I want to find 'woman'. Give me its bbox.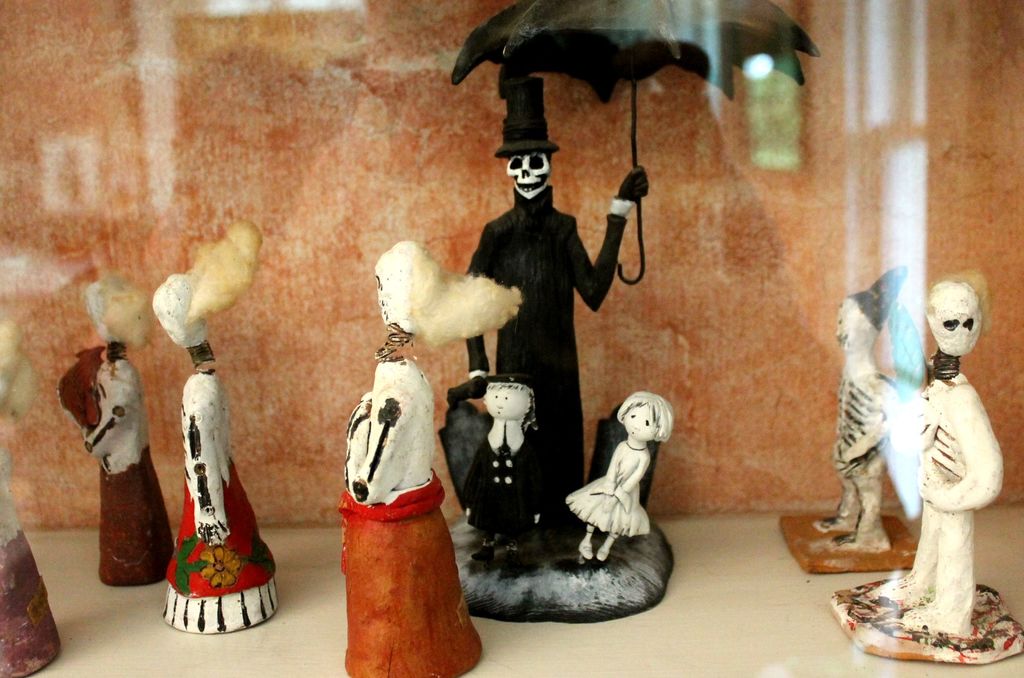
region(342, 239, 526, 677).
